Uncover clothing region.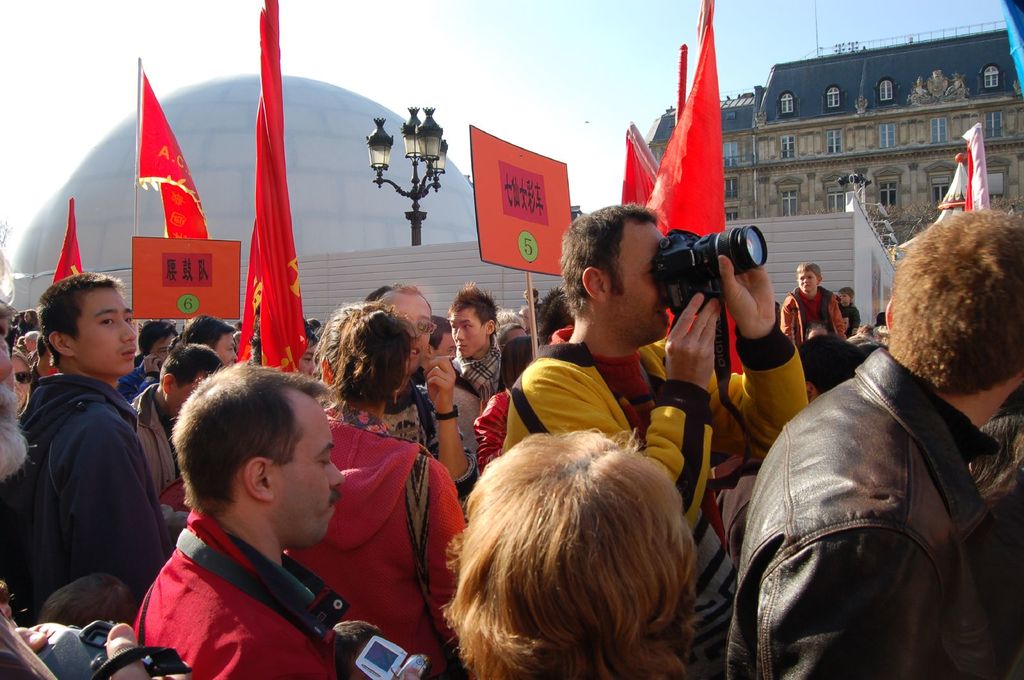
Uncovered: detection(0, 374, 180, 628).
